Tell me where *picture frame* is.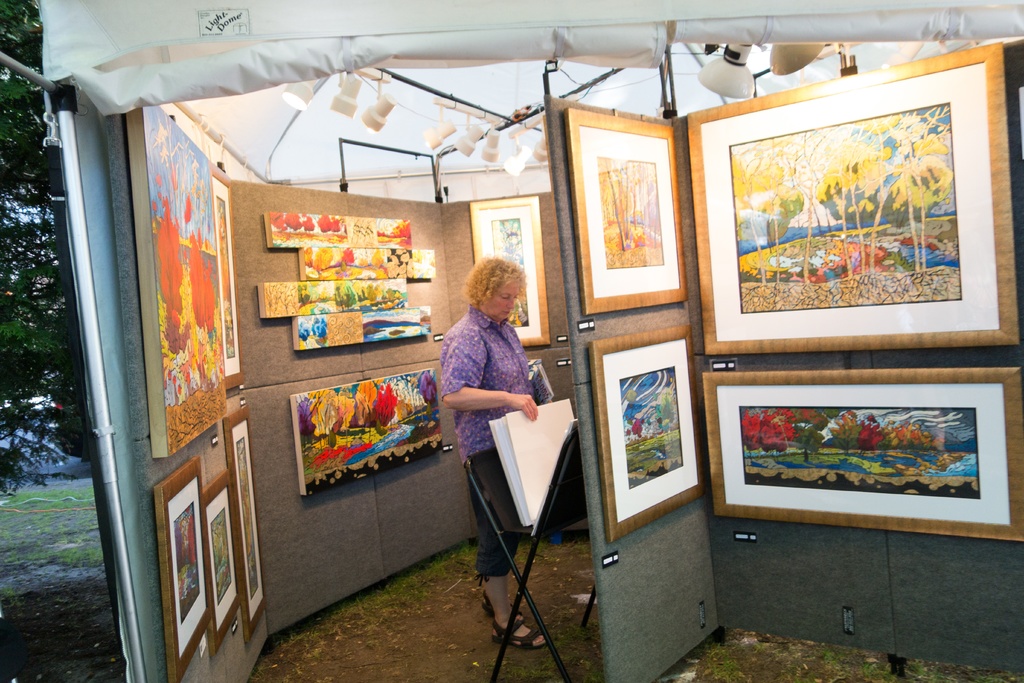
*picture frame* is at x1=201, y1=469, x2=247, y2=659.
